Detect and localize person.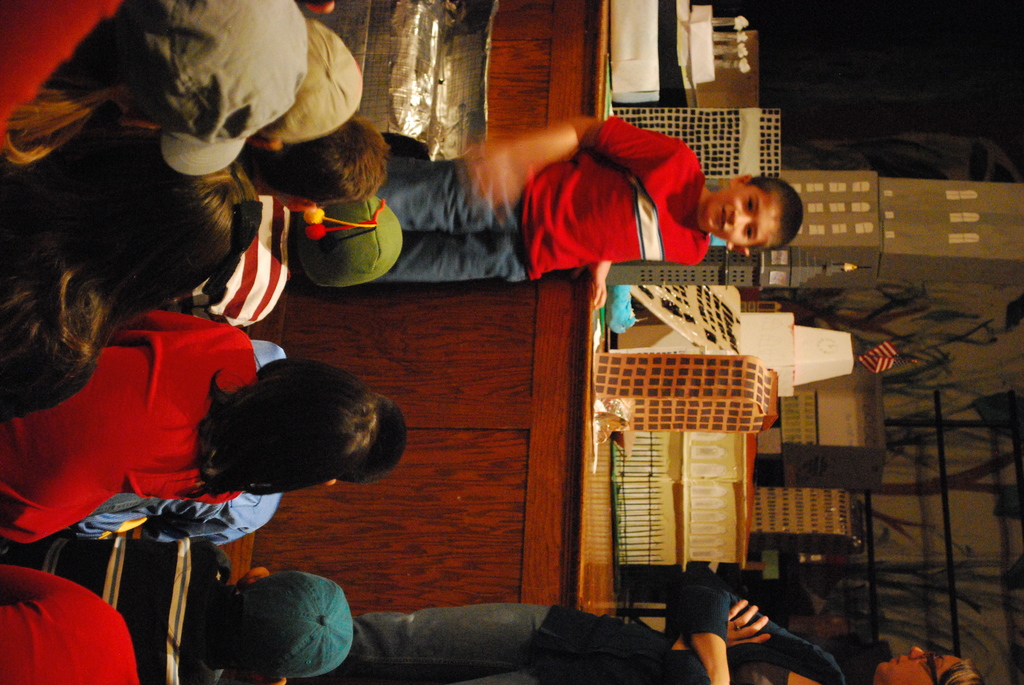
Localized at [left=291, top=578, right=981, bottom=684].
